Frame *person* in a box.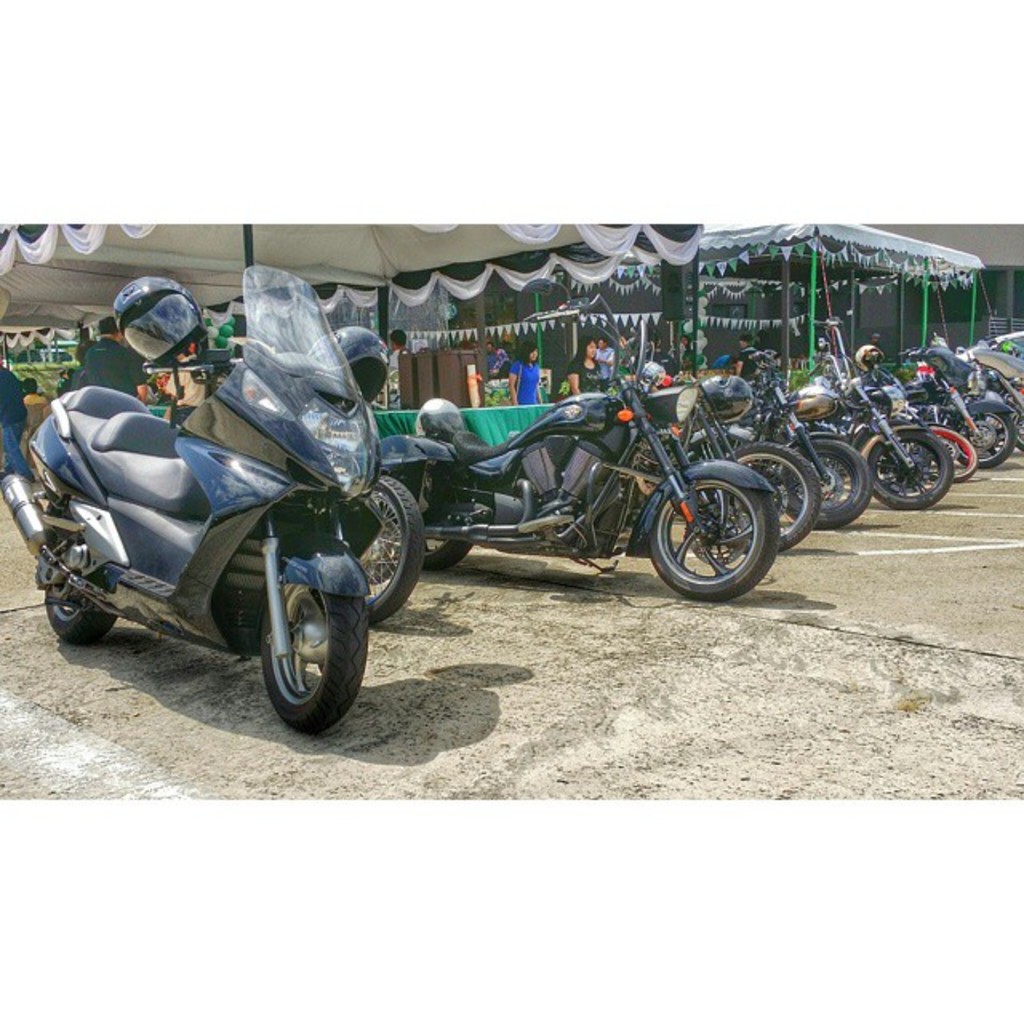
(left=0, top=365, right=32, bottom=486).
